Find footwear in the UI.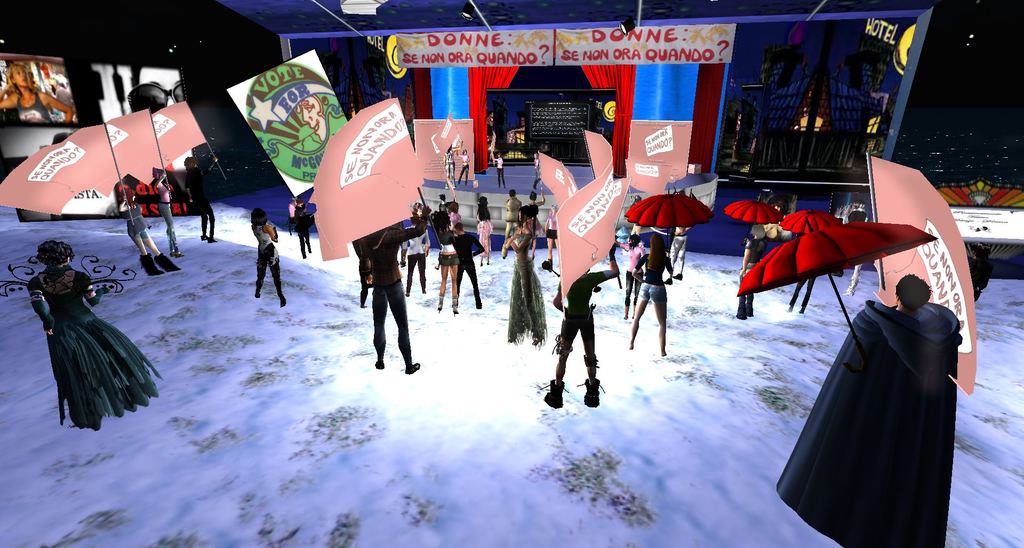
UI element at [583, 377, 601, 405].
